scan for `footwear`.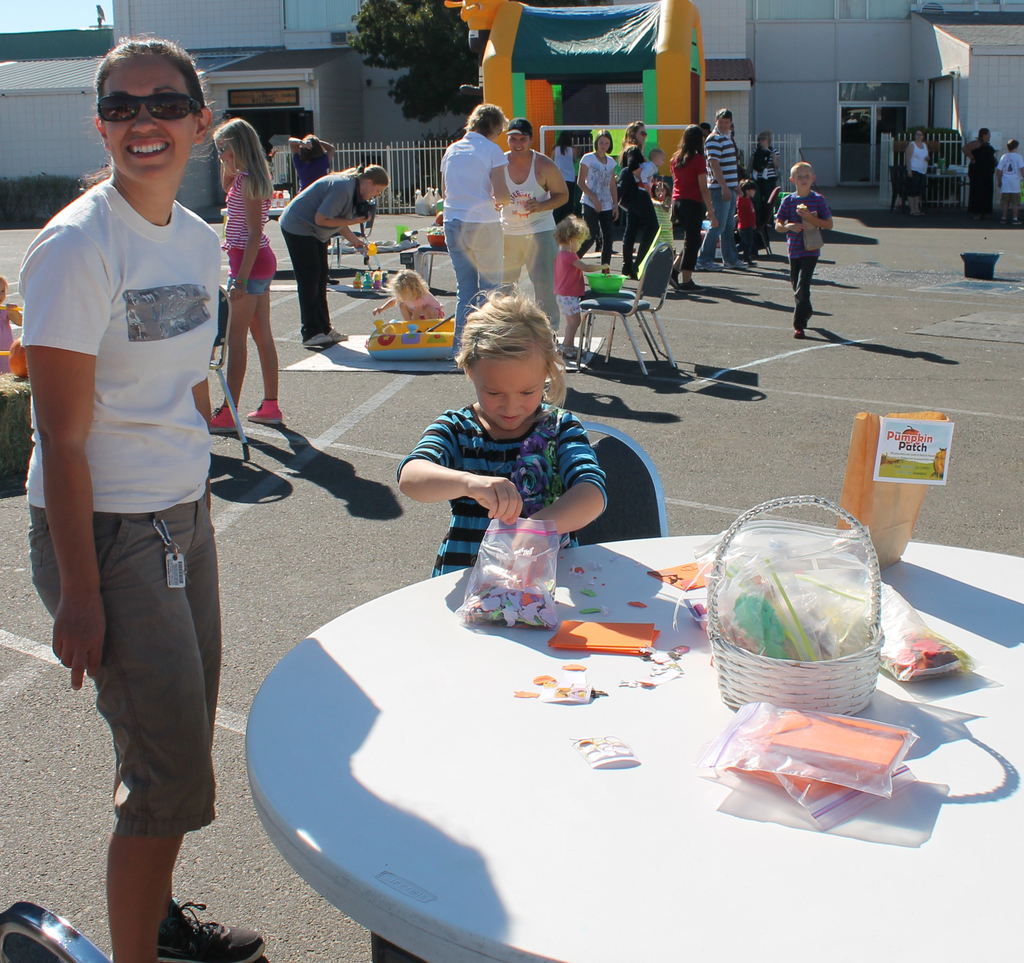
Scan result: 668:267:680:287.
